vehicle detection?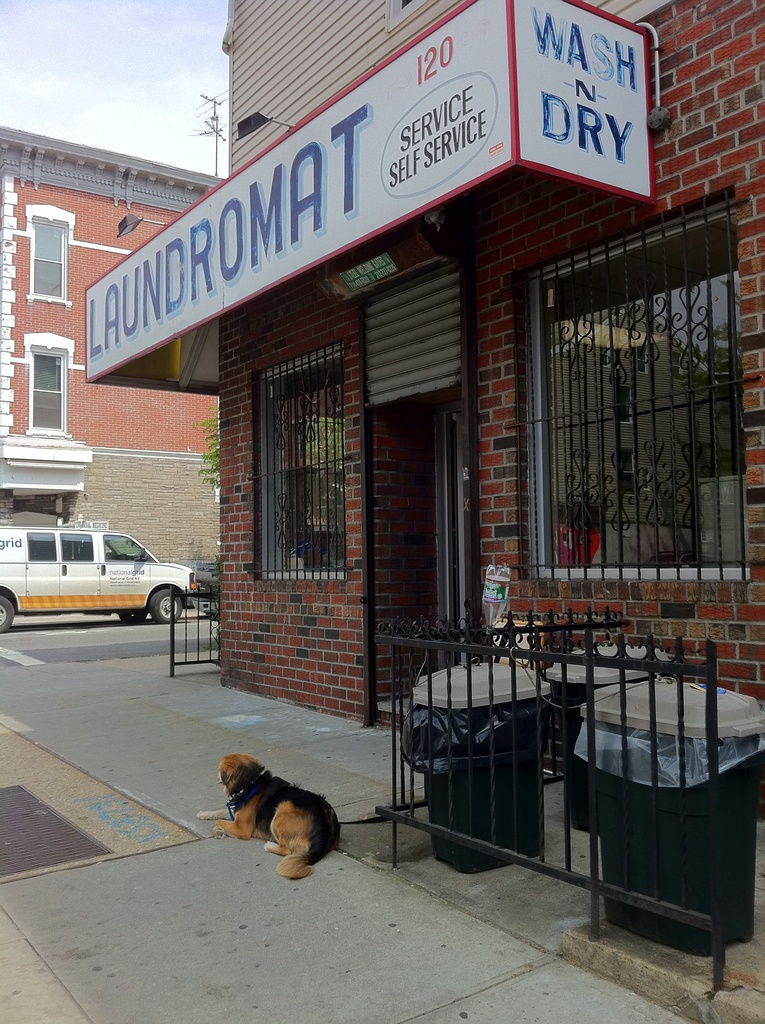
[9,513,207,628]
